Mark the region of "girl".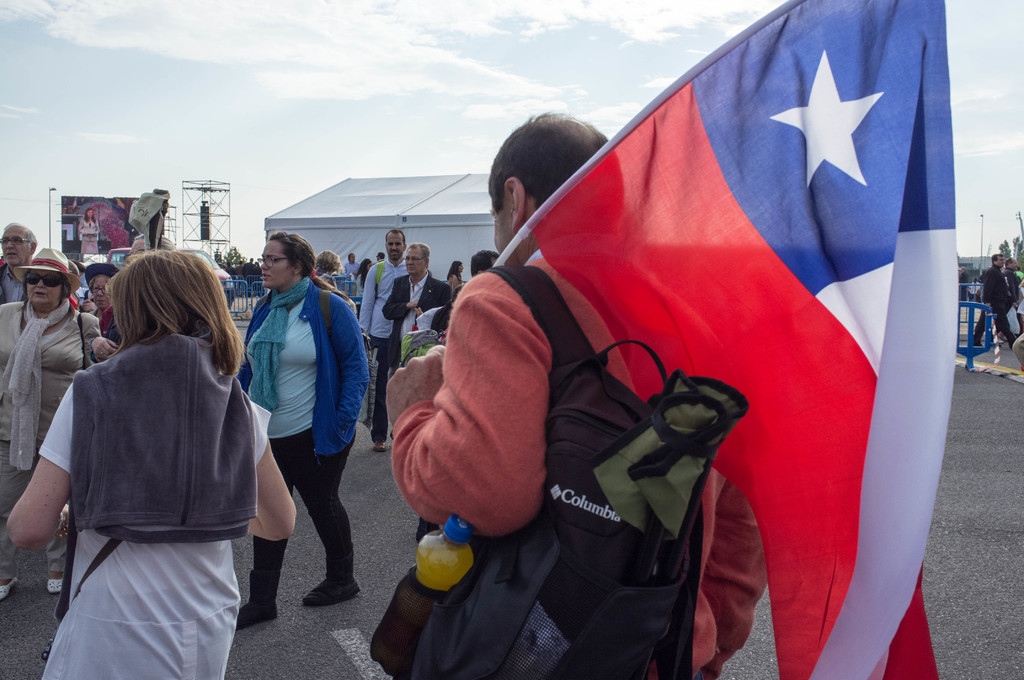
Region: bbox=(444, 259, 463, 289).
